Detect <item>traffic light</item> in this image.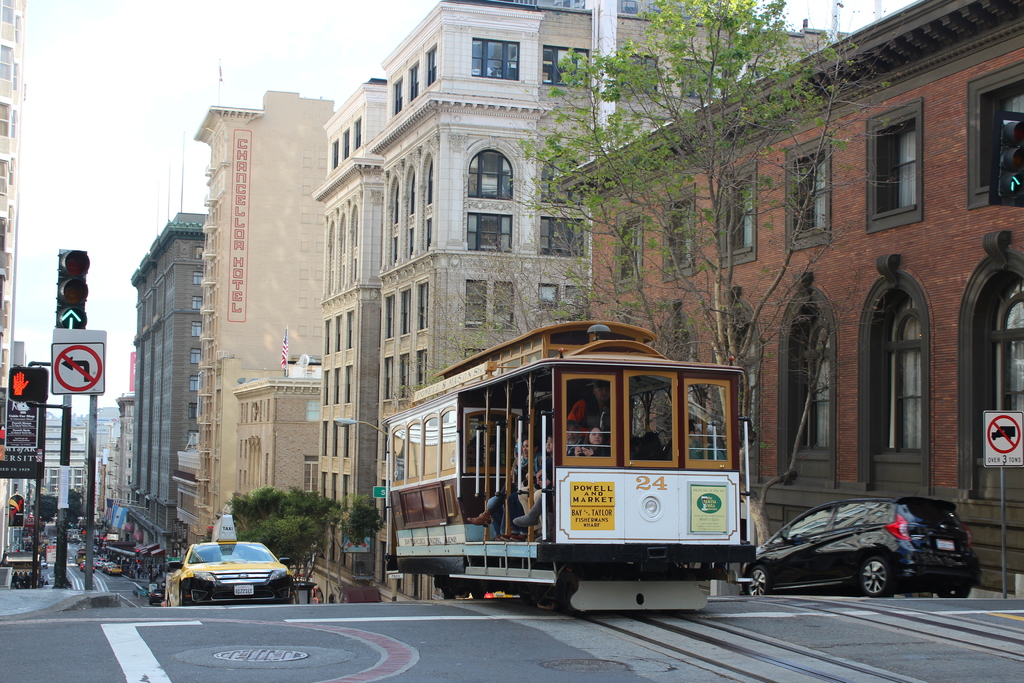
Detection: 55/247/91/330.
